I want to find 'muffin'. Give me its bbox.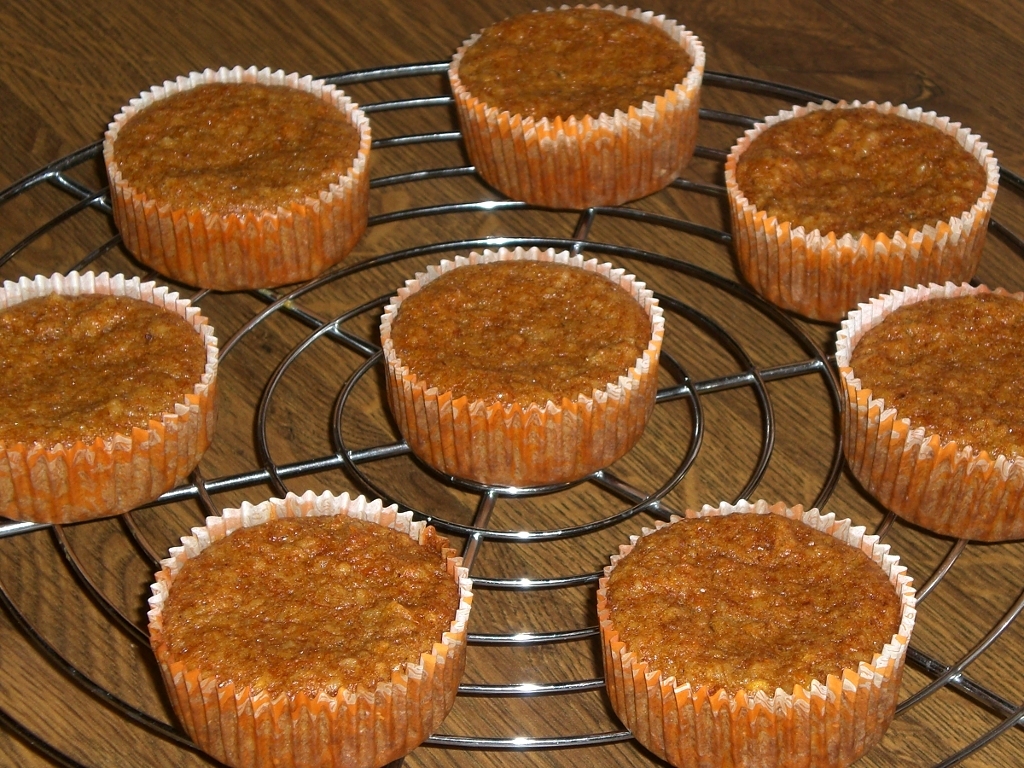
box(829, 276, 1023, 541).
